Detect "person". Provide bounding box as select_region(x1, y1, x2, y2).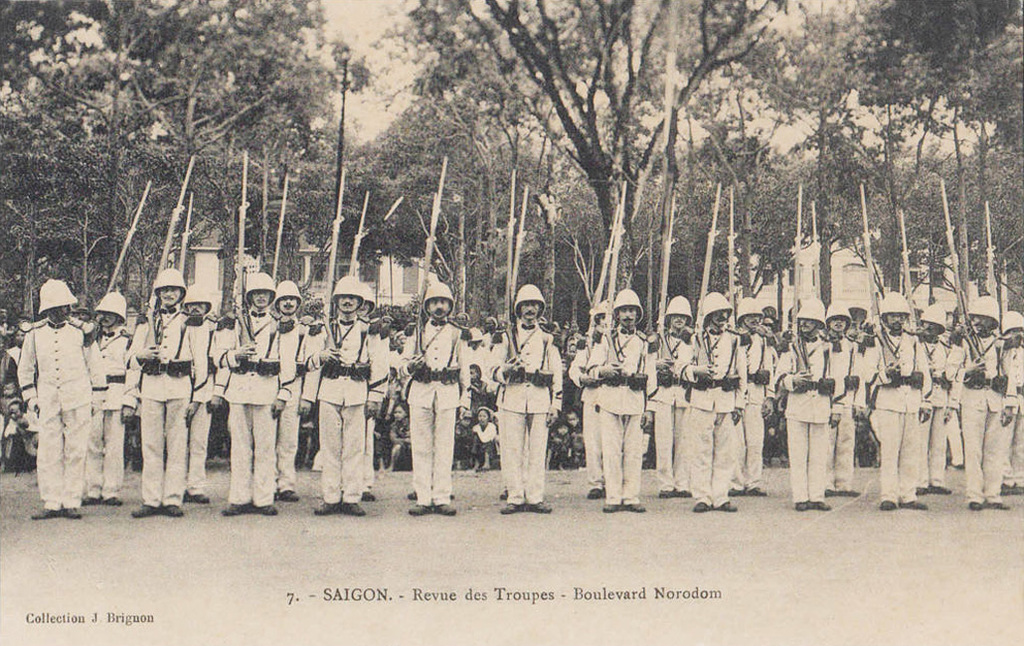
select_region(768, 290, 827, 513).
